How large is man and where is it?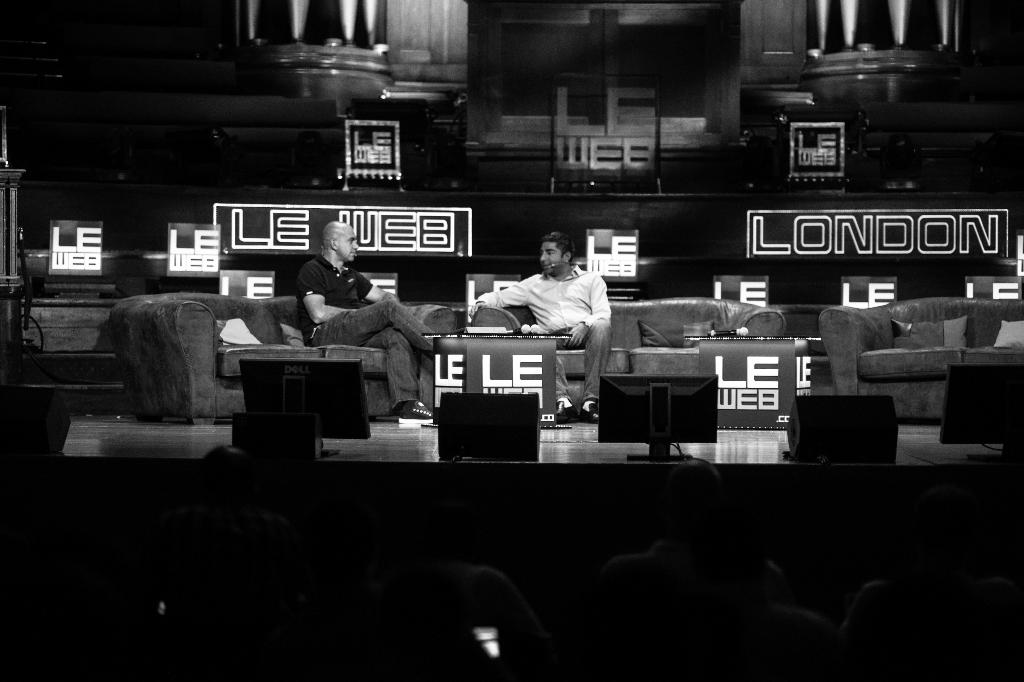
Bounding box: bbox(294, 215, 438, 427).
